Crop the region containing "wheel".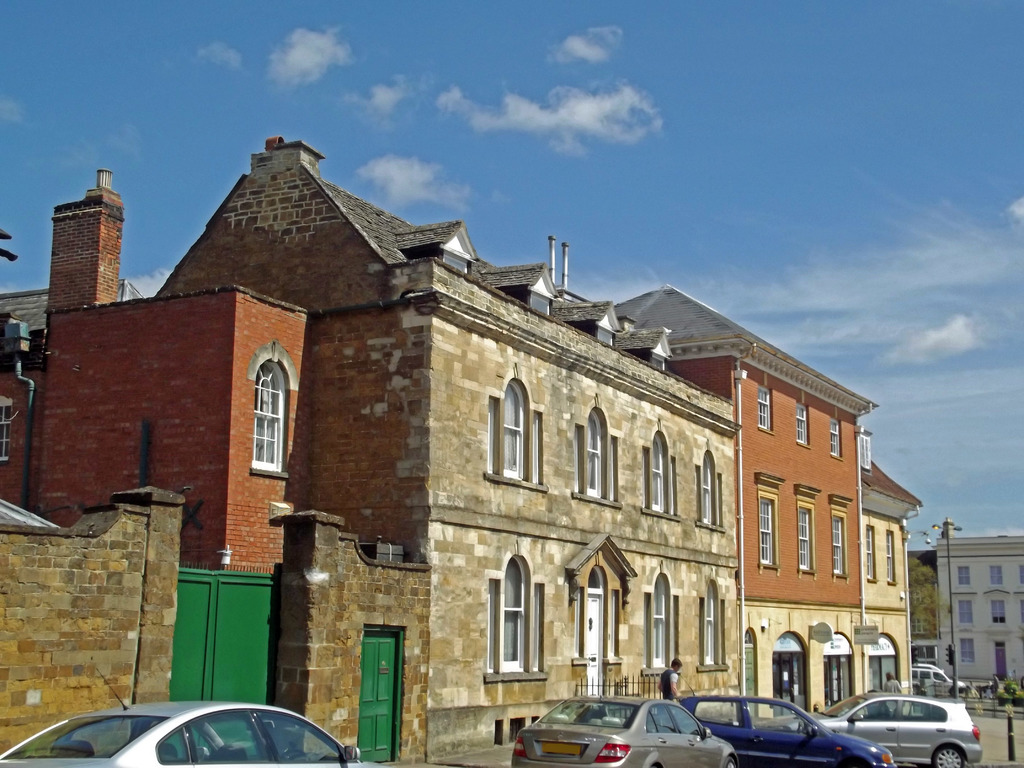
Crop region: (728,758,738,767).
